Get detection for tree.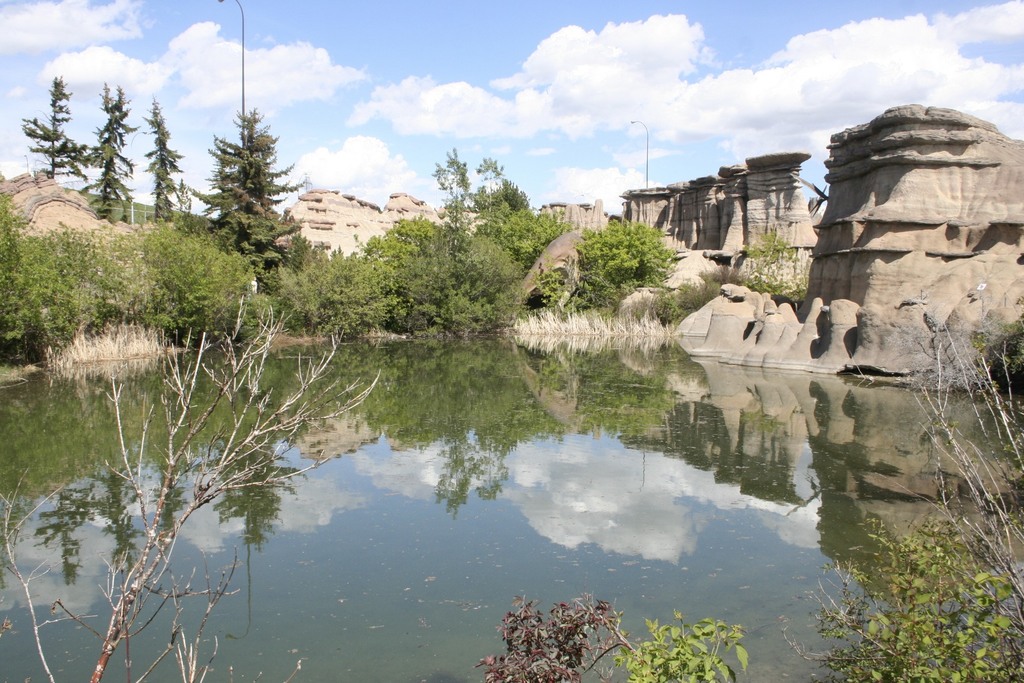
Detection: [left=186, top=85, right=289, bottom=284].
